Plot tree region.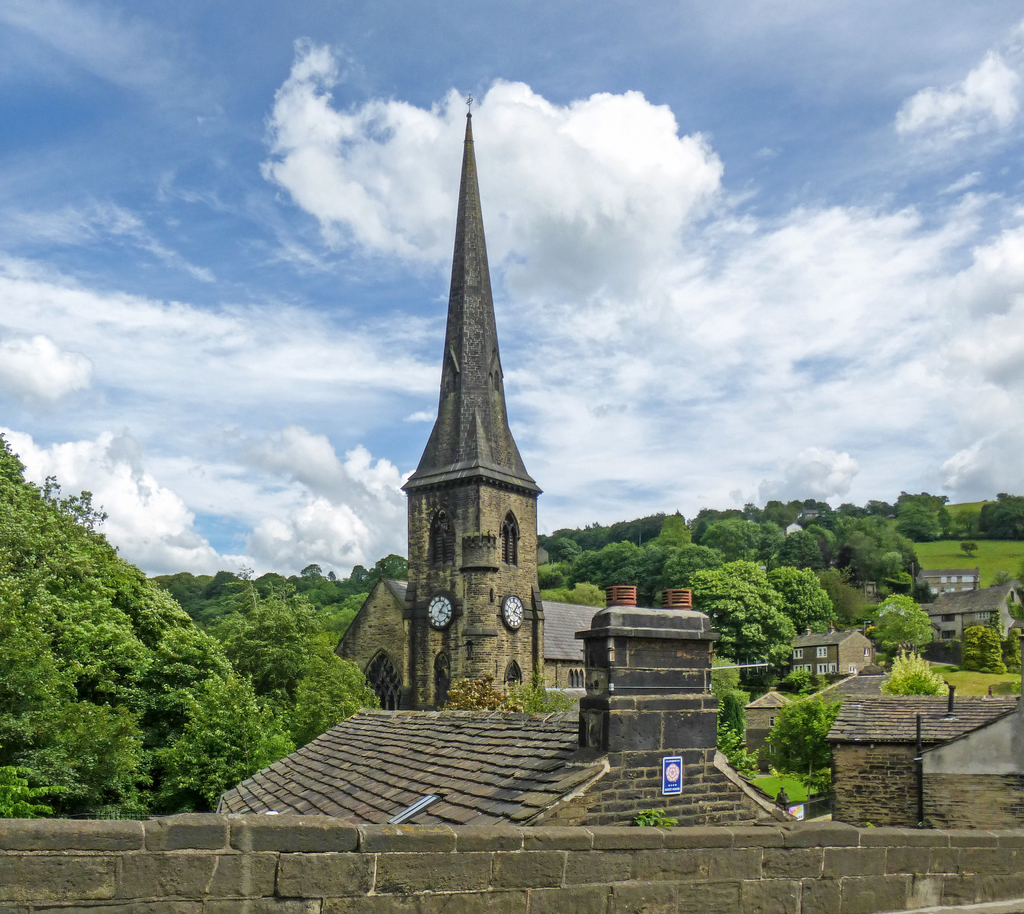
Plotted at {"x1": 760, "y1": 688, "x2": 847, "y2": 766}.
